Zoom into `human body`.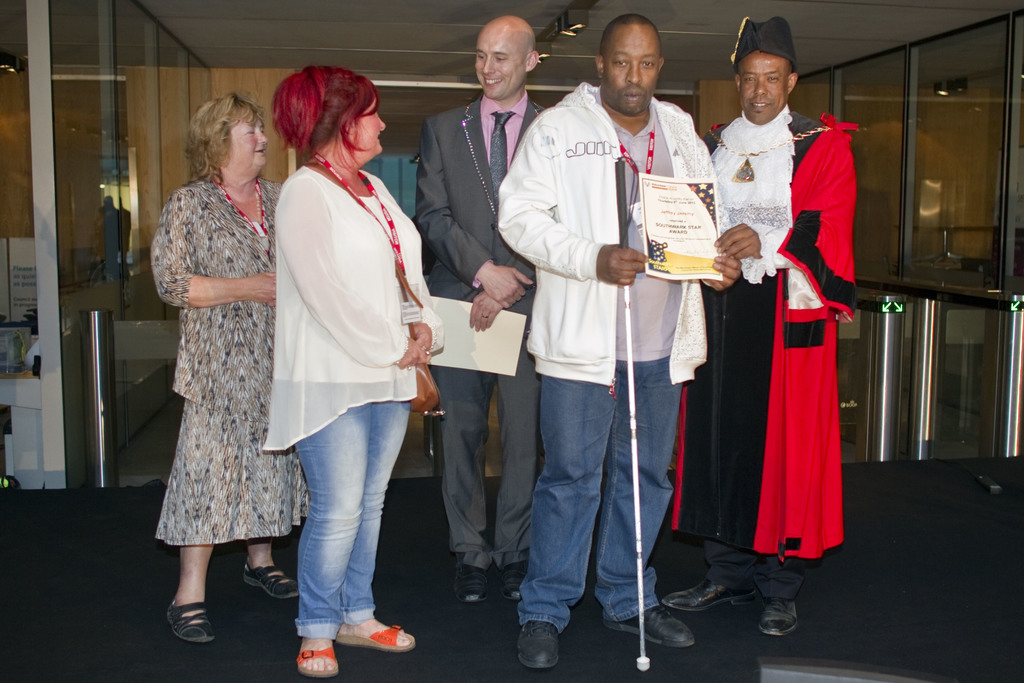
Zoom target: (left=645, top=14, right=861, bottom=636).
